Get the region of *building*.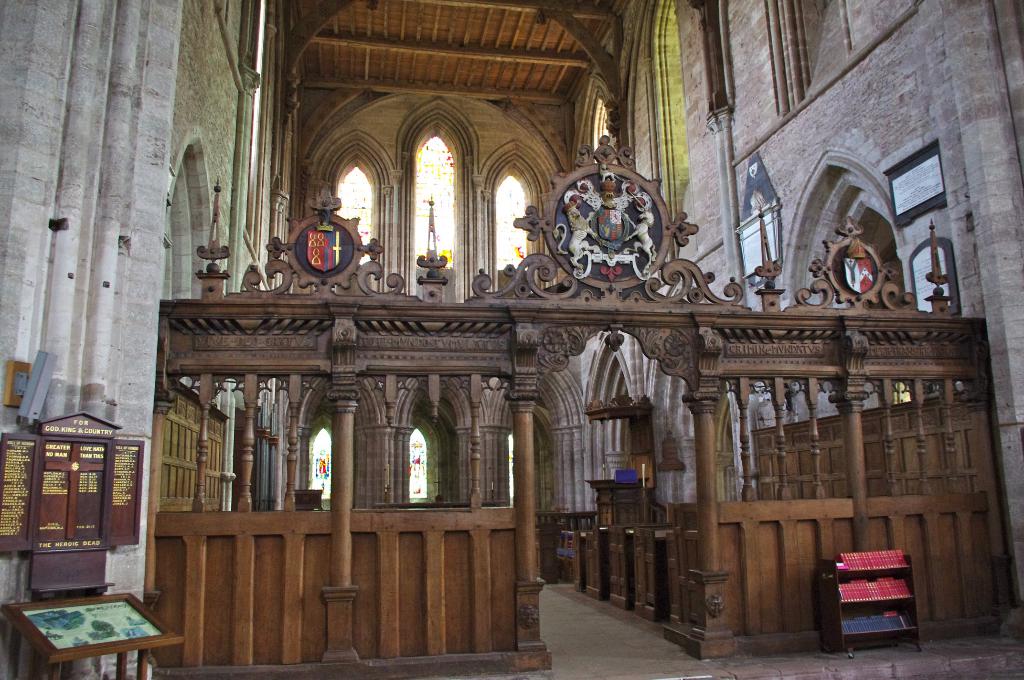
l=0, t=0, r=1023, b=679.
